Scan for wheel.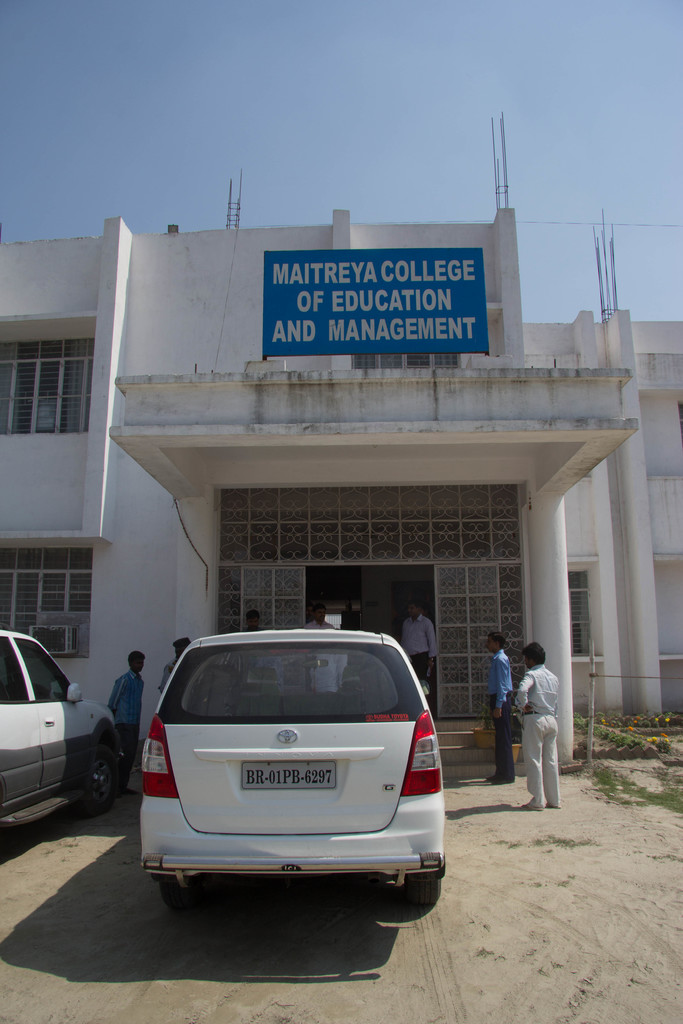
Scan result: [166,879,197,905].
